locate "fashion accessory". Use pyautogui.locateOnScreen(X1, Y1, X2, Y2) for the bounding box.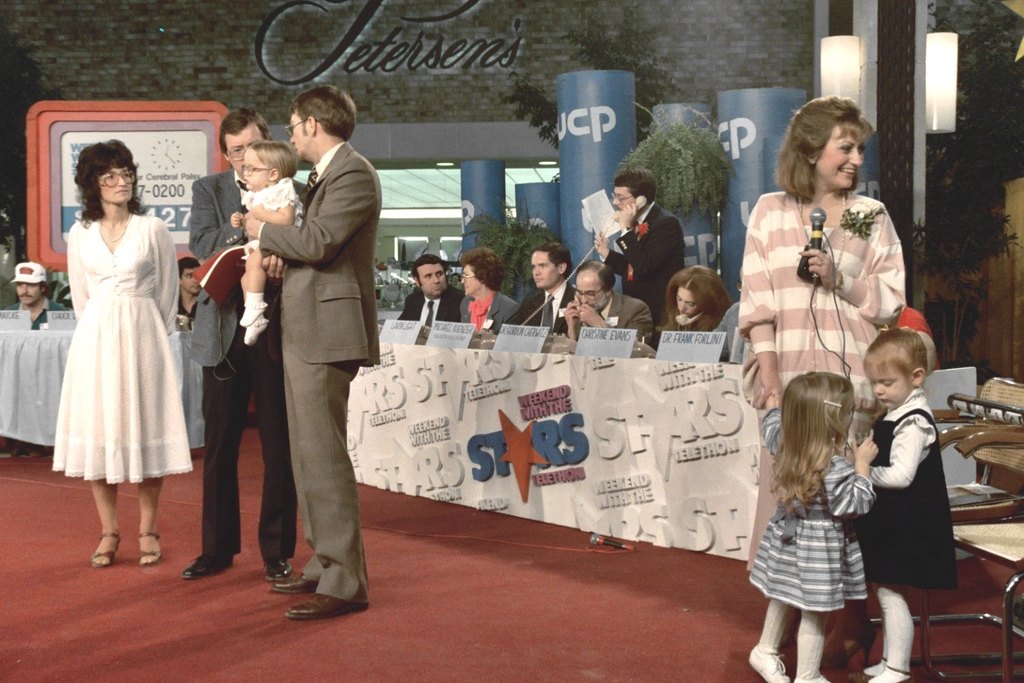
pyautogui.locateOnScreen(177, 547, 233, 583).
